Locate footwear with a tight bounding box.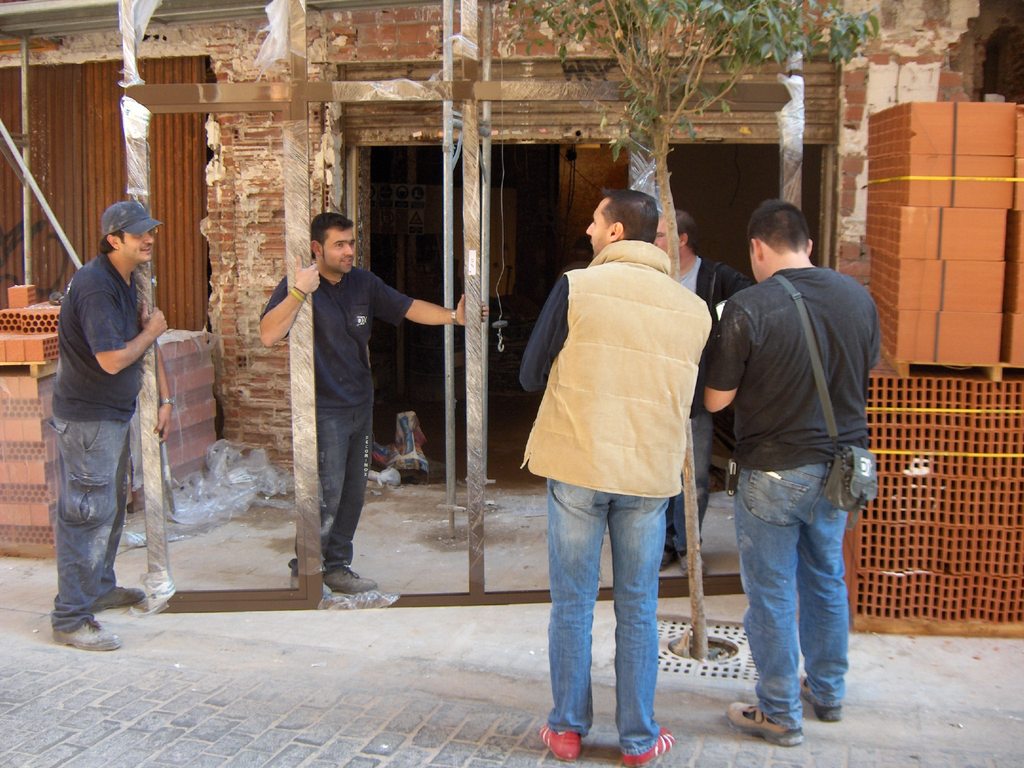
crop(49, 614, 123, 650).
